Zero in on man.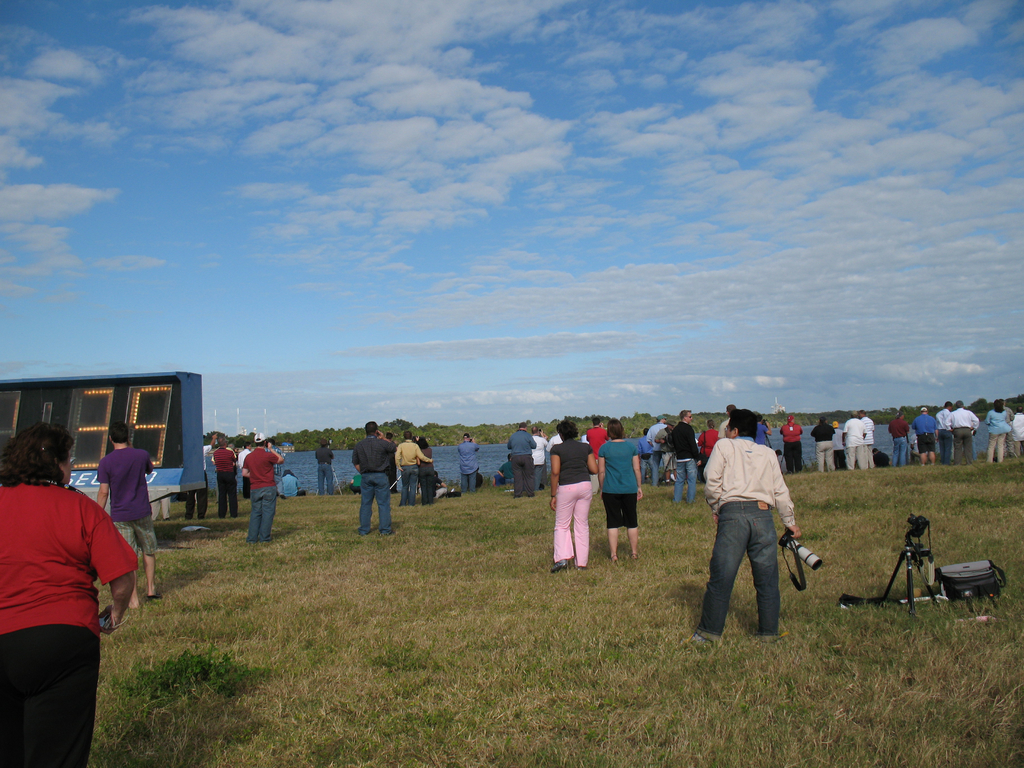
Zeroed in: <region>458, 434, 481, 492</region>.
